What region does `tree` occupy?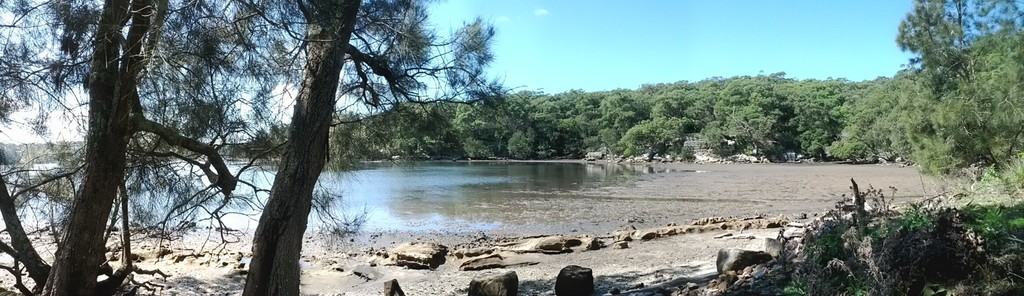
<region>0, 0, 303, 295</region>.
